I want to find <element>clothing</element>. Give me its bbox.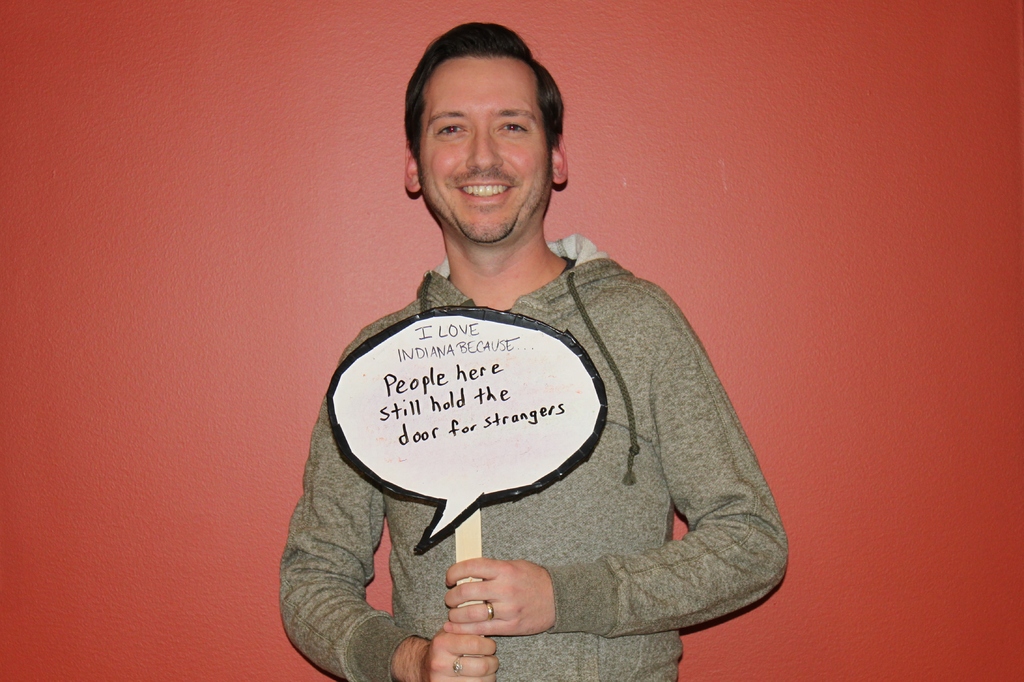
(310,216,773,679).
